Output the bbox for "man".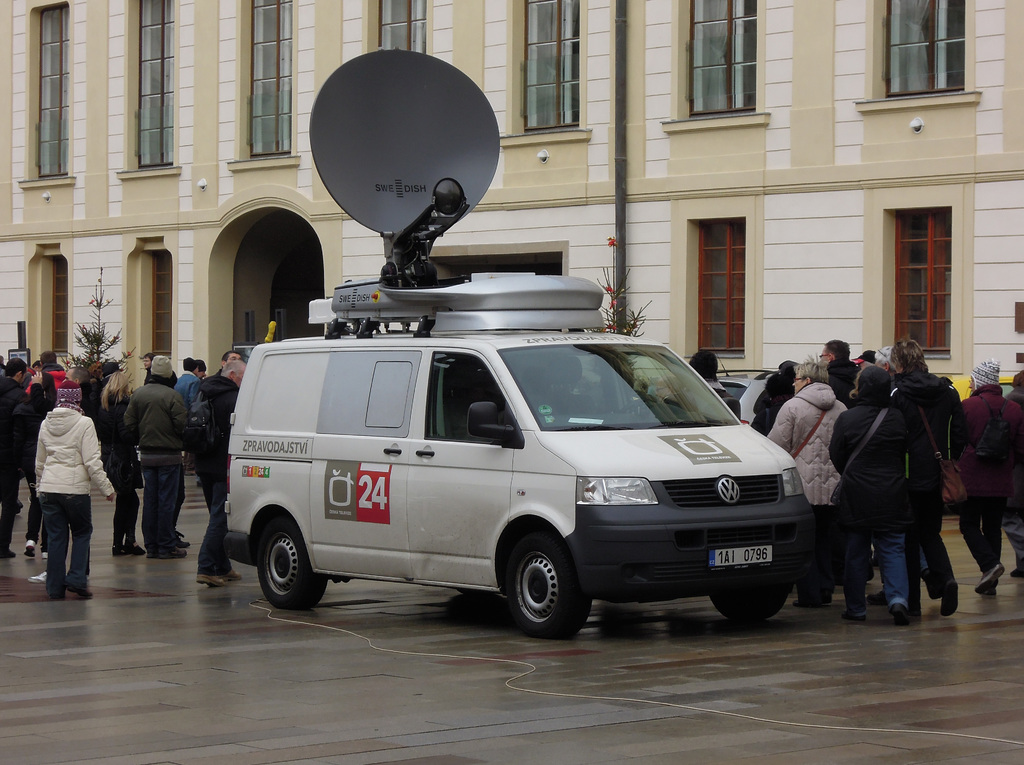
[left=816, top=339, right=867, bottom=409].
